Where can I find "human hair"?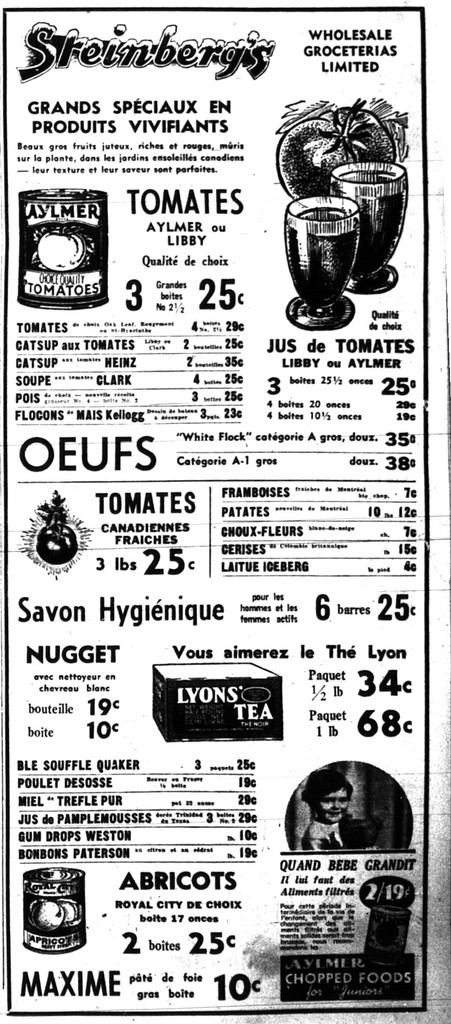
You can find it at left=304, top=770, right=354, bottom=810.
